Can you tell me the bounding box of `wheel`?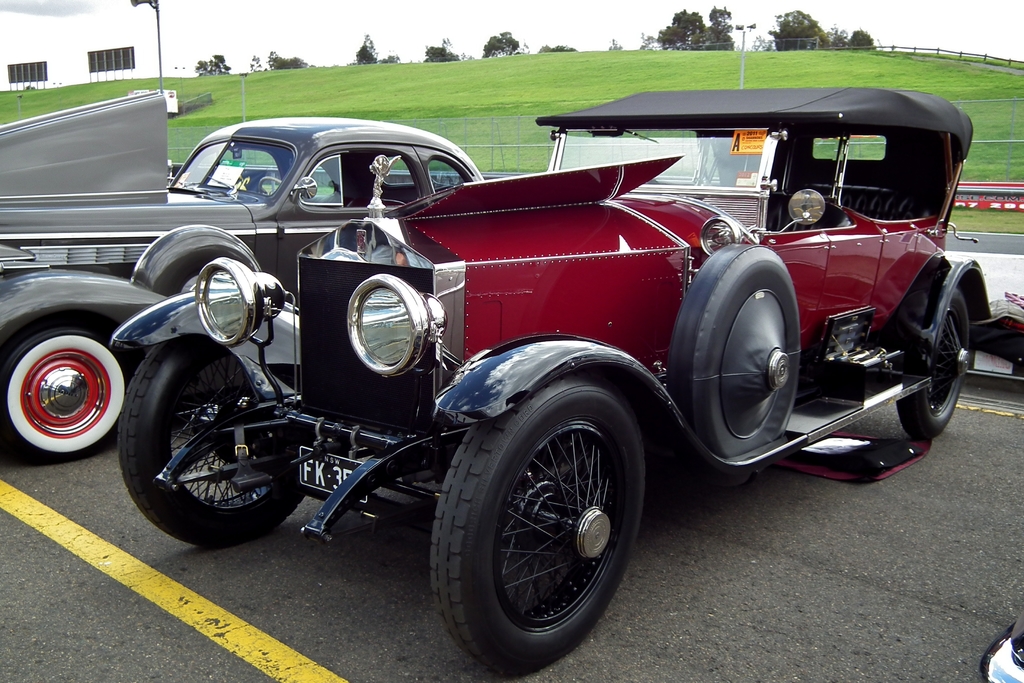
(118, 342, 309, 542).
